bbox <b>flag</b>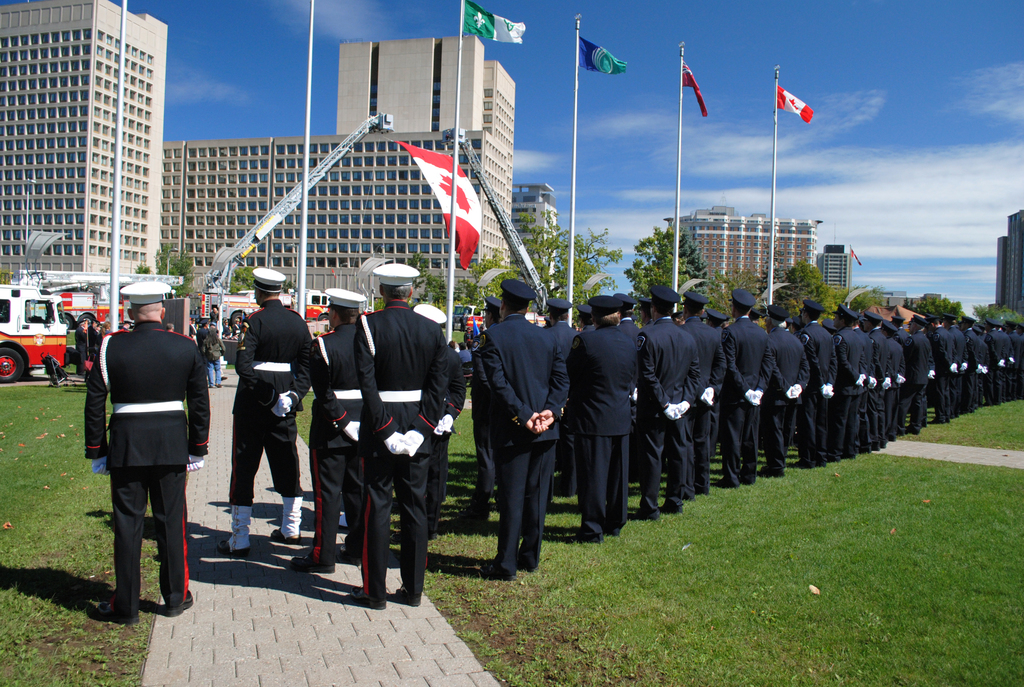
rect(575, 35, 633, 74)
